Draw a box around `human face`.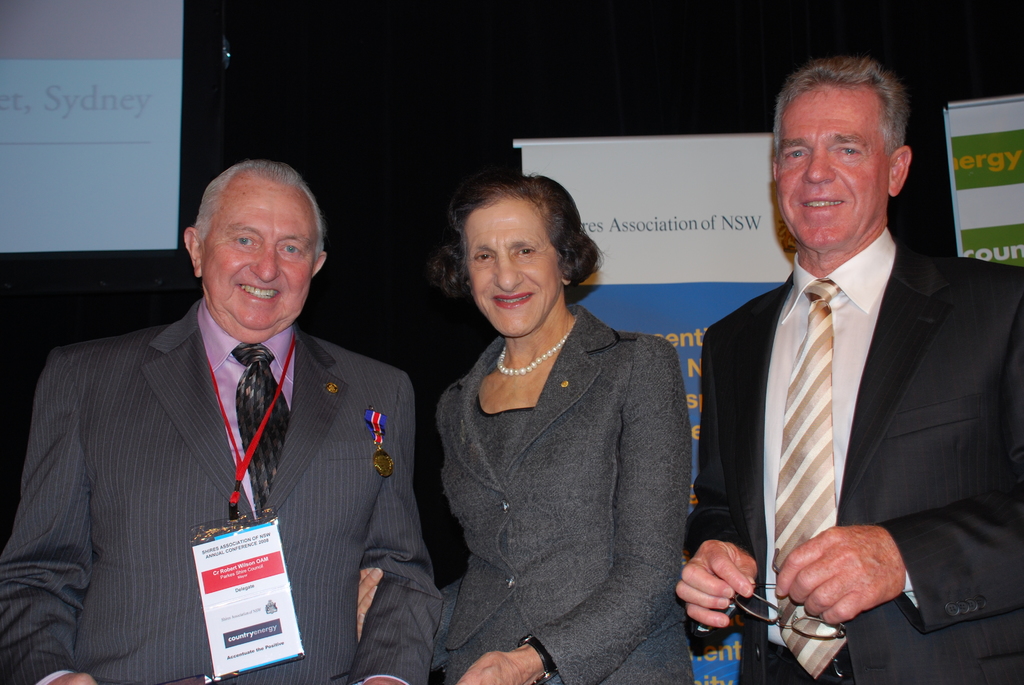
BBox(464, 196, 560, 338).
